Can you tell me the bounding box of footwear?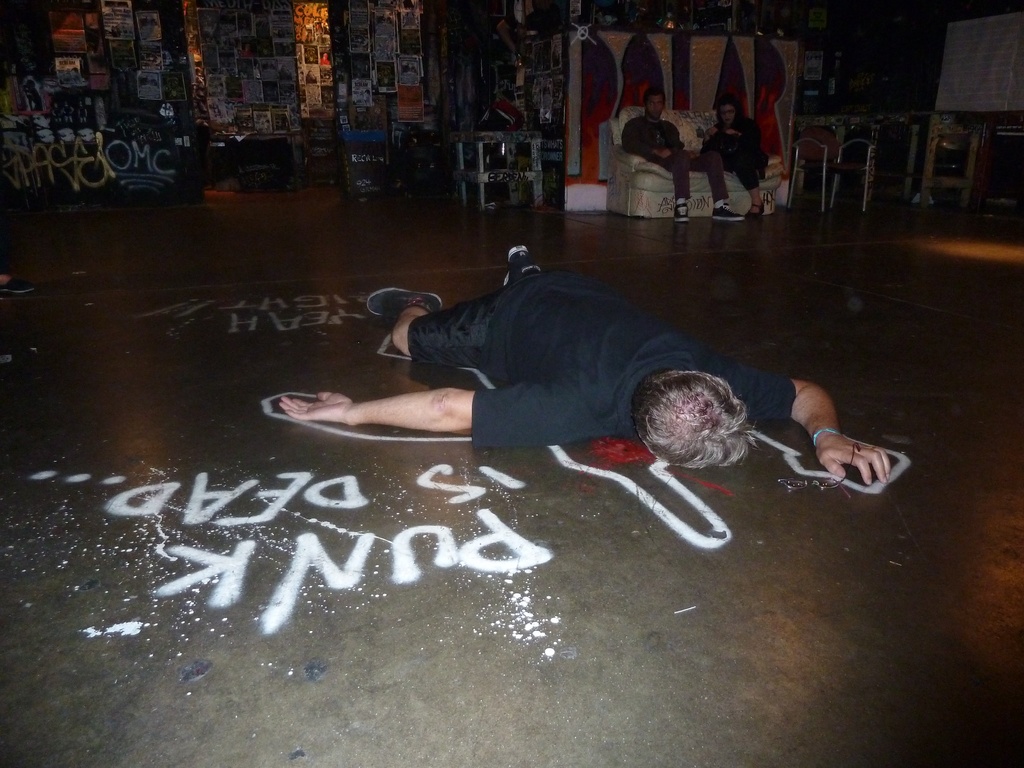
x1=743, y1=198, x2=765, y2=220.
